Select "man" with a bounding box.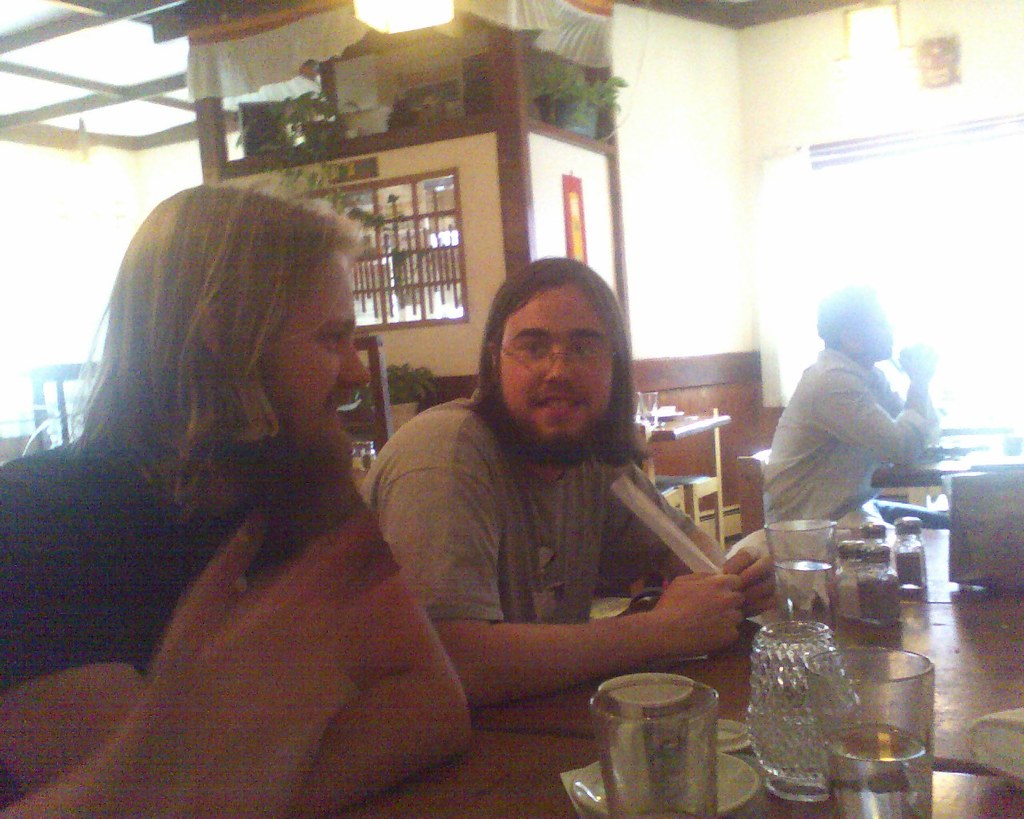
(left=350, top=272, right=770, bottom=693).
